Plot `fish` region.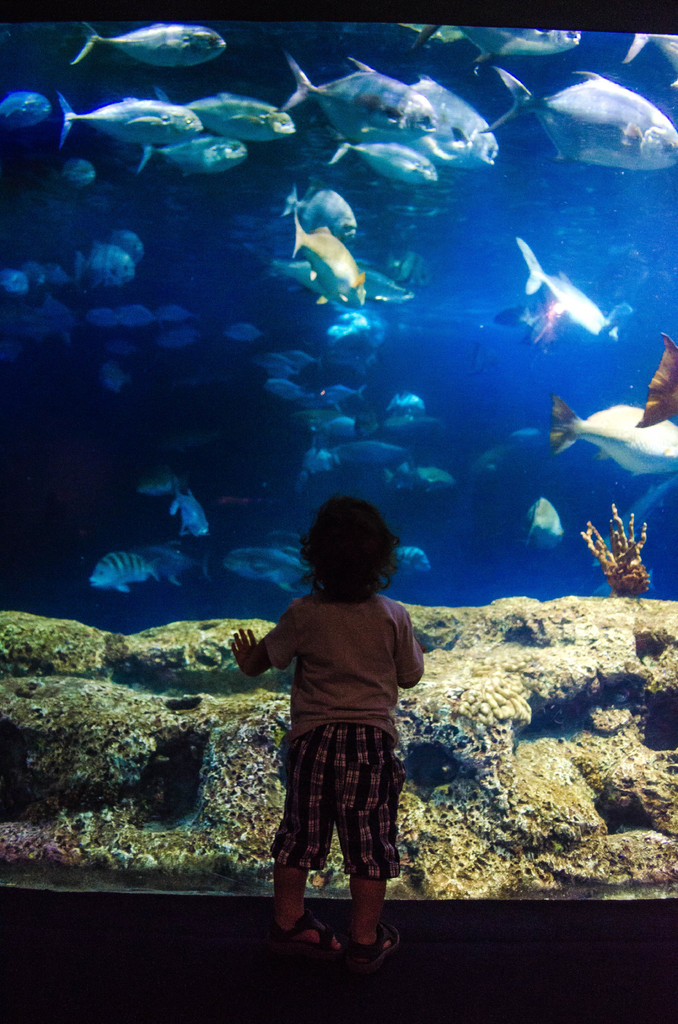
Plotted at l=504, t=234, r=640, b=357.
